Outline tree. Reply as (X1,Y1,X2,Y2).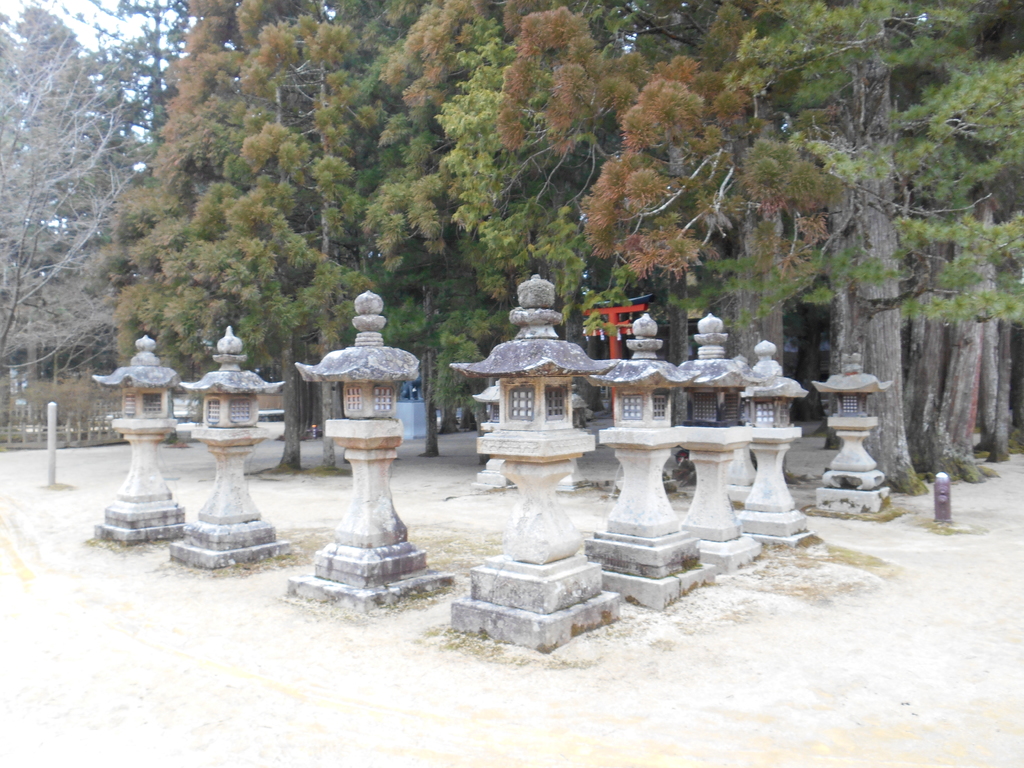
(505,0,819,433).
